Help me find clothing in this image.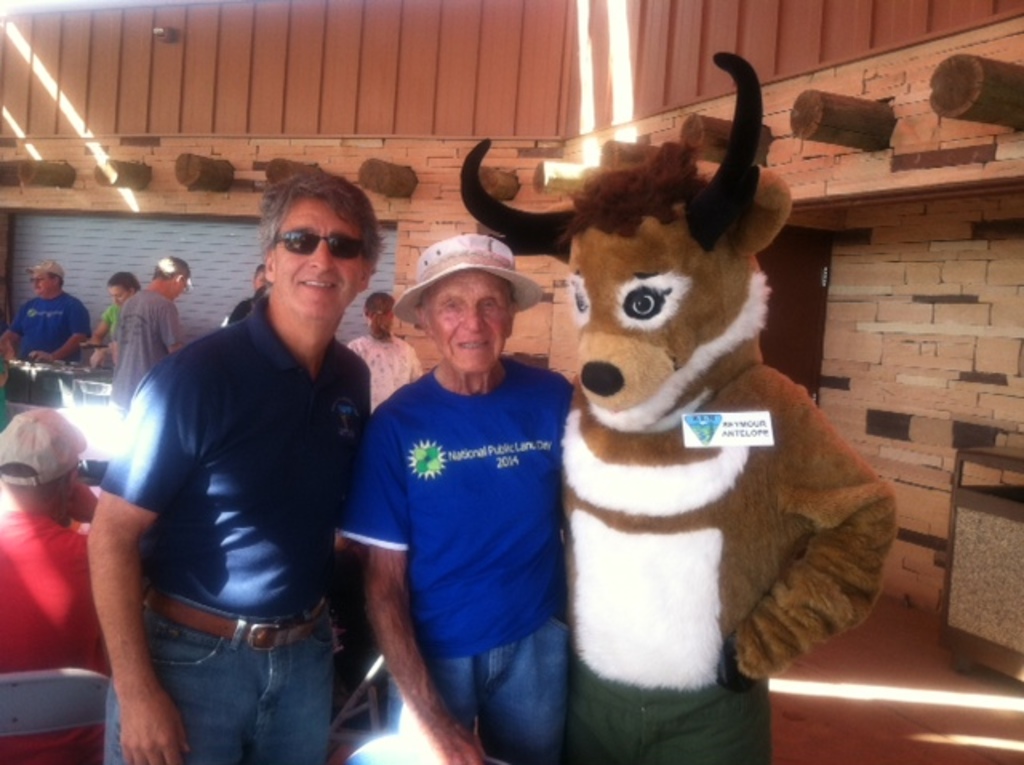
Found it: 6:286:85:363.
